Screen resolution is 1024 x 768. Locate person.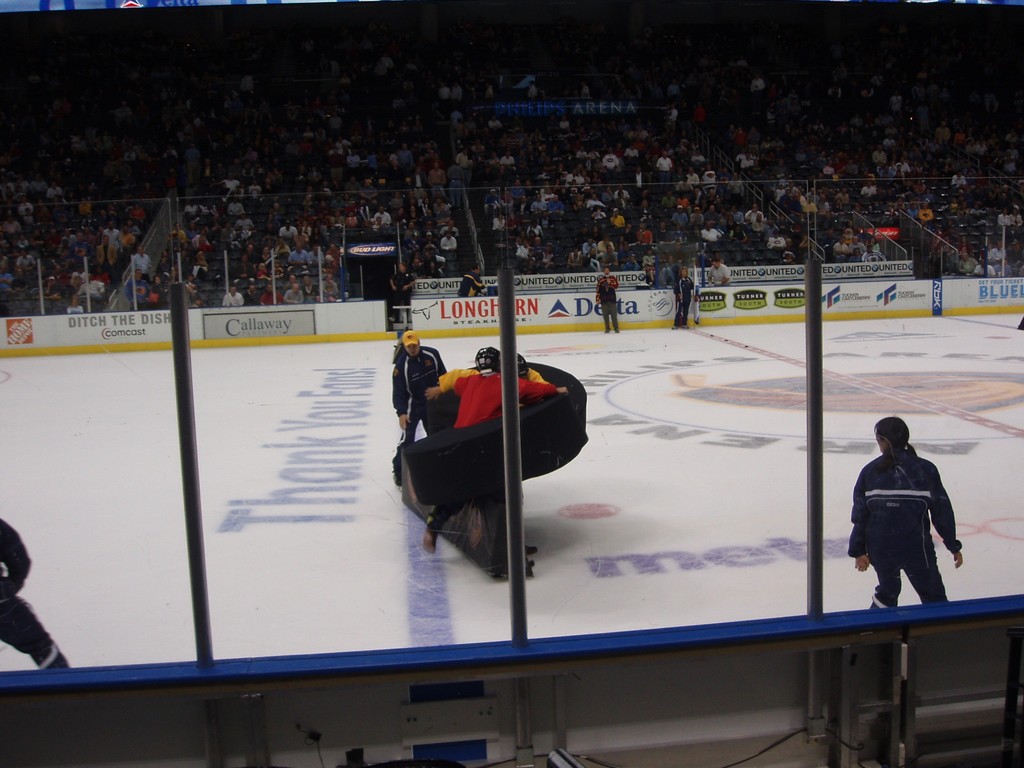
region(835, 239, 849, 257).
